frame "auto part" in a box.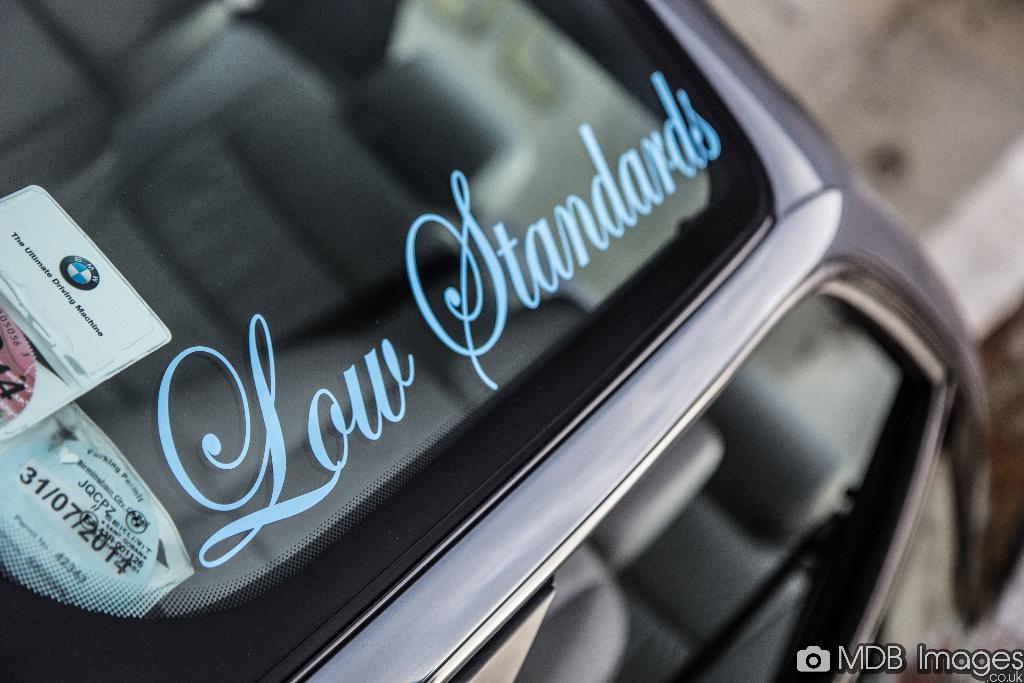
(left=0, top=8, right=1023, bottom=682).
